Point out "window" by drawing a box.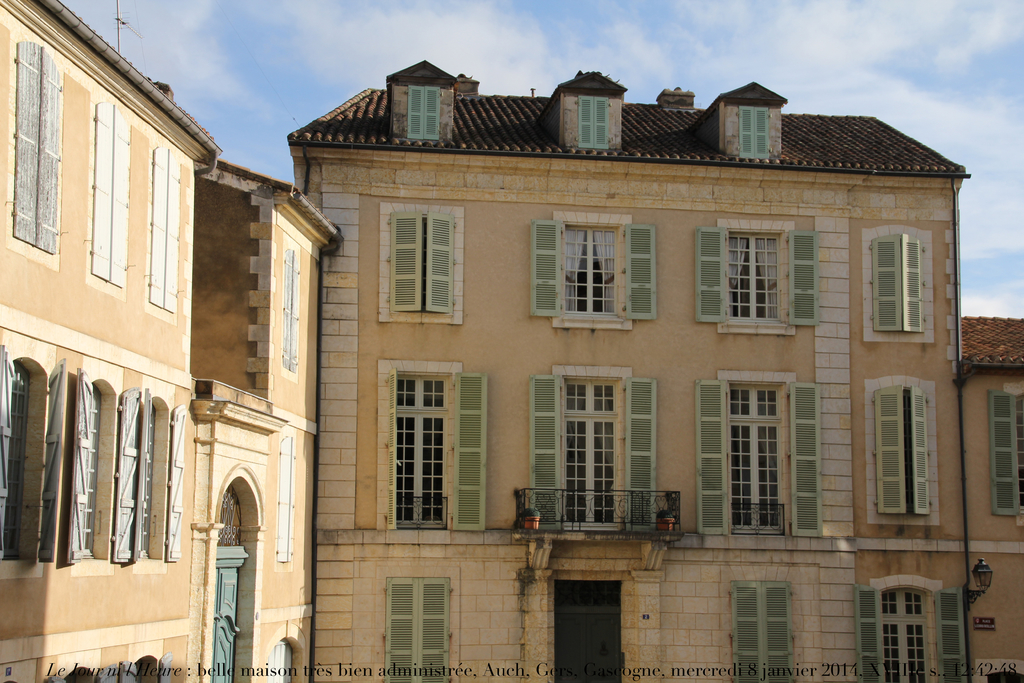
bbox=[147, 144, 182, 313].
